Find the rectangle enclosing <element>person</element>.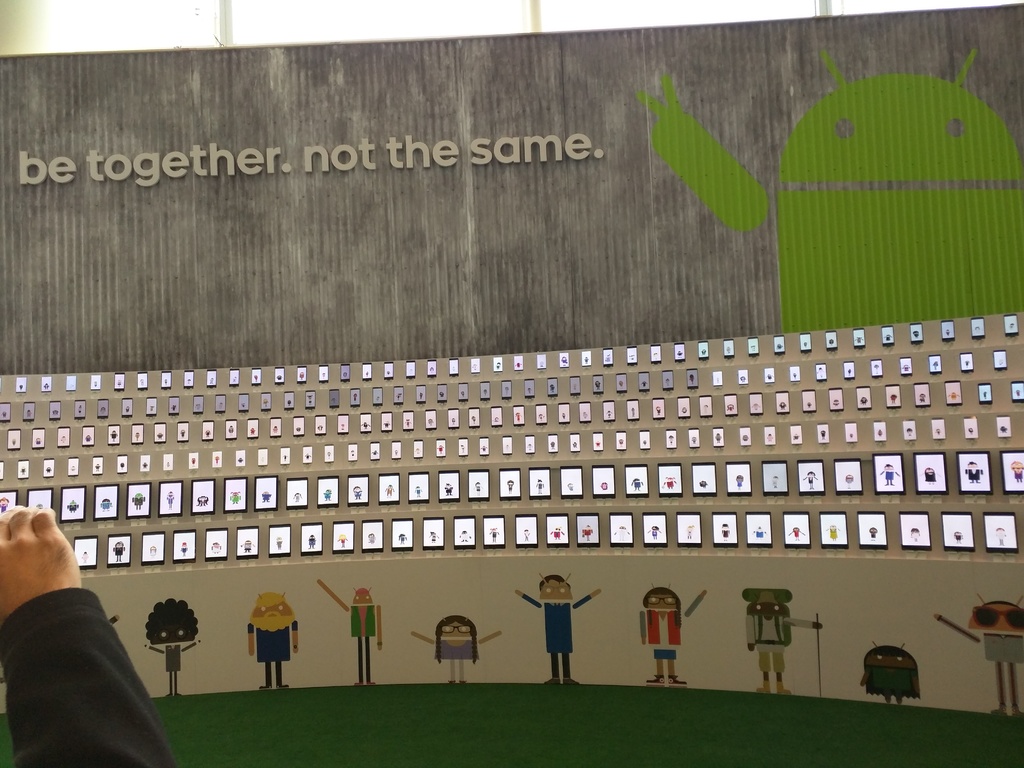
<box>408,616,502,684</box>.
